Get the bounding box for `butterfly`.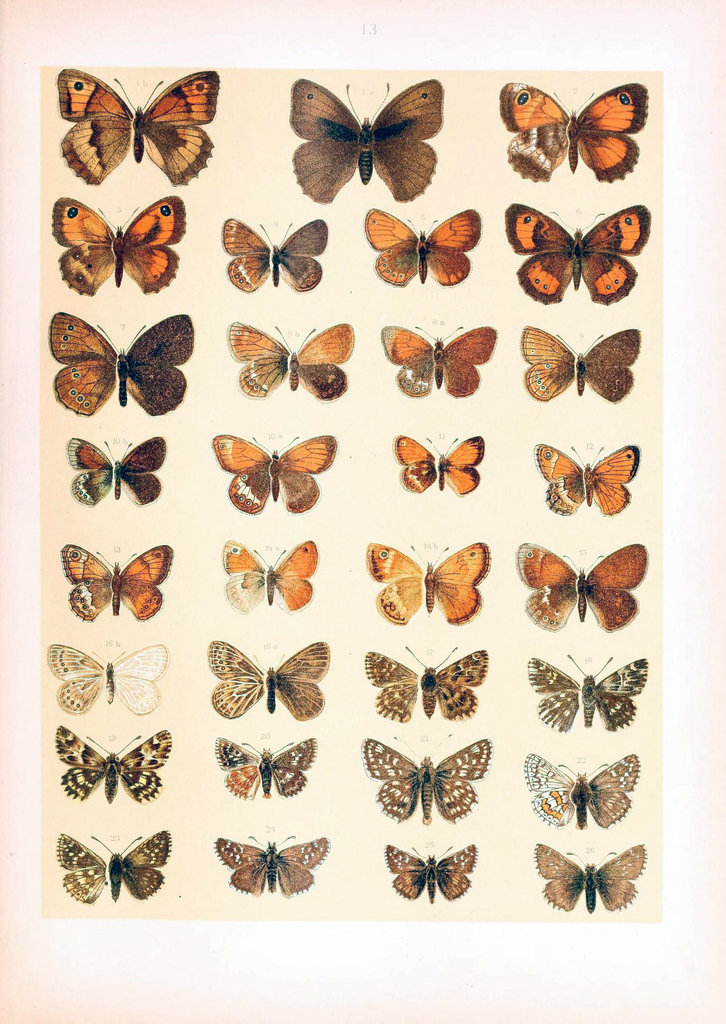
crop(51, 196, 187, 300).
